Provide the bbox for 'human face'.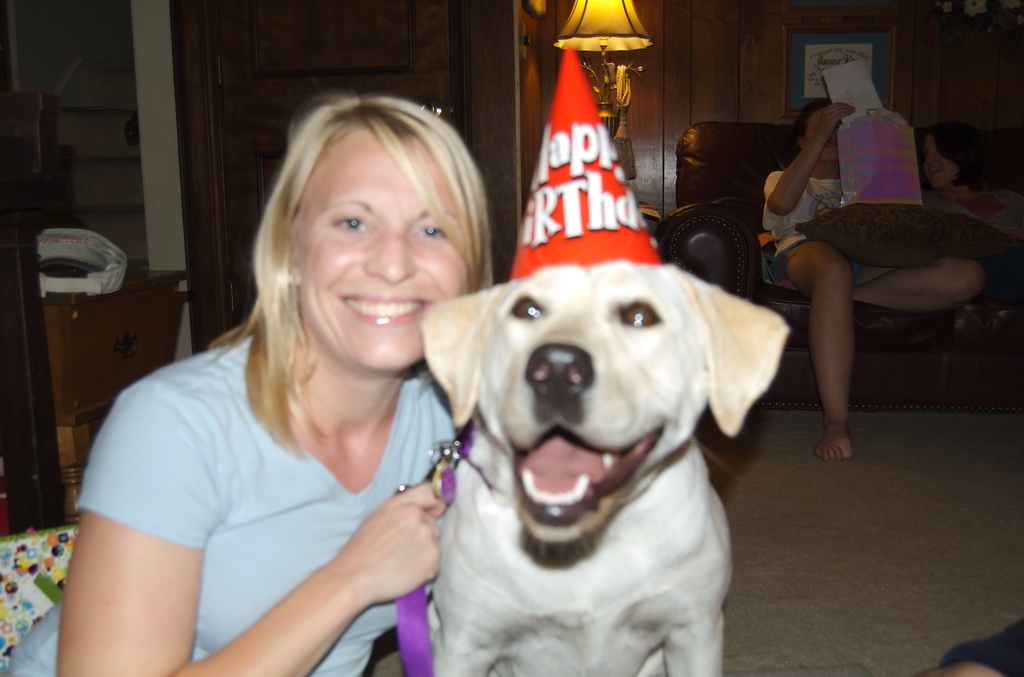
detection(297, 127, 472, 370).
